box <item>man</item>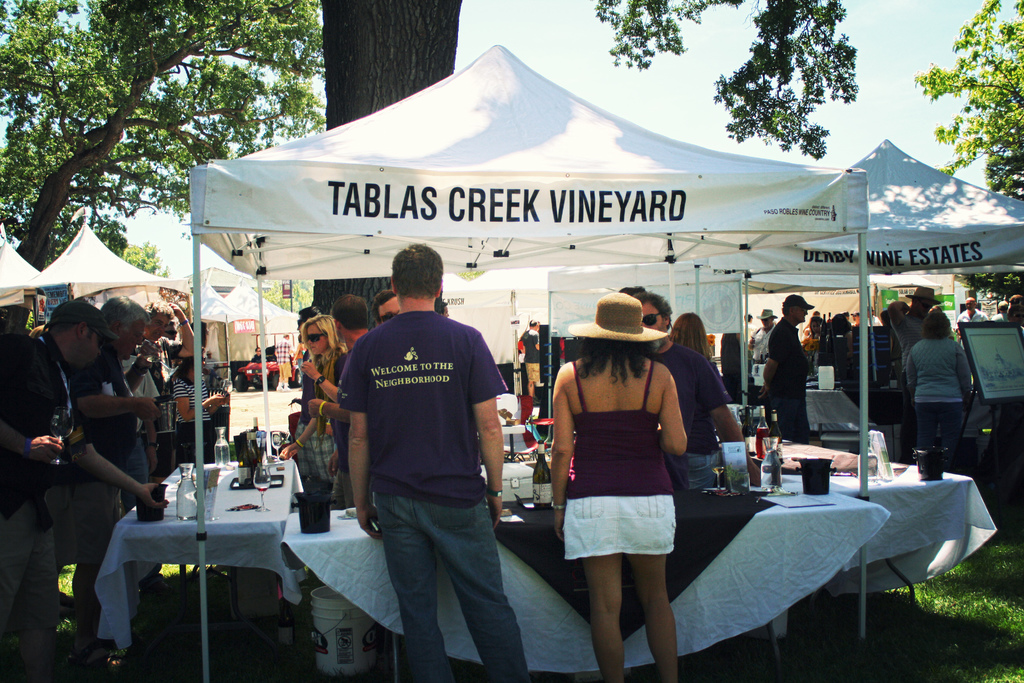
<bbox>742, 304, 778, 391</bbox>
